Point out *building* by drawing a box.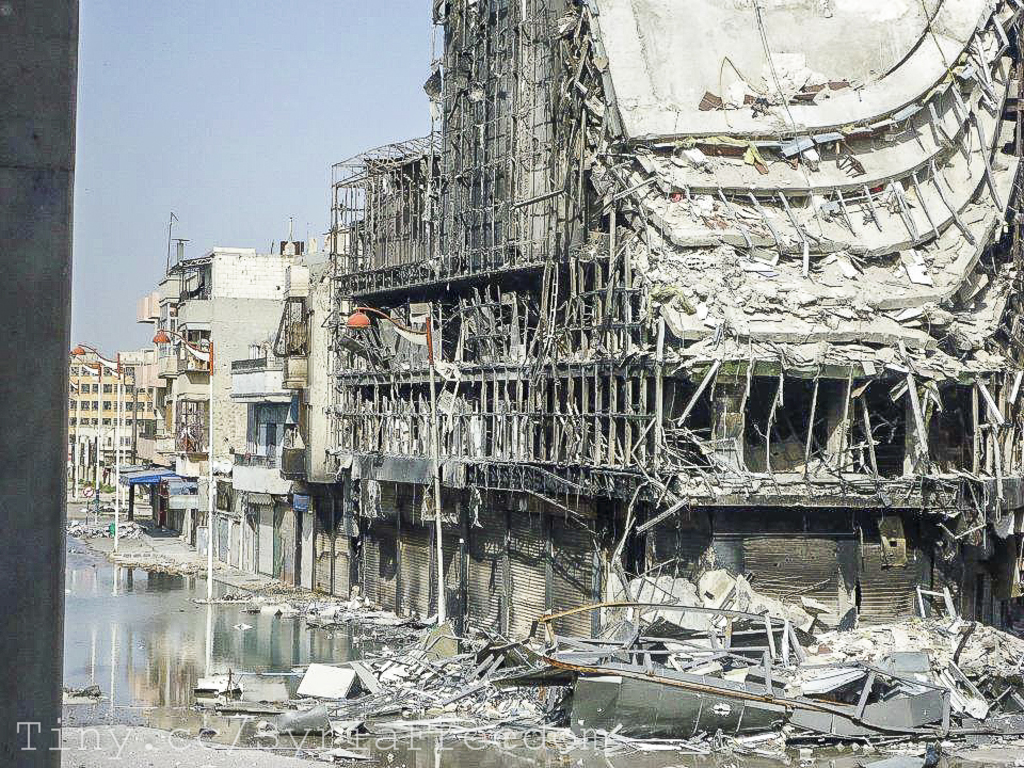
left=69, top=334, right=164, bottom=470.
